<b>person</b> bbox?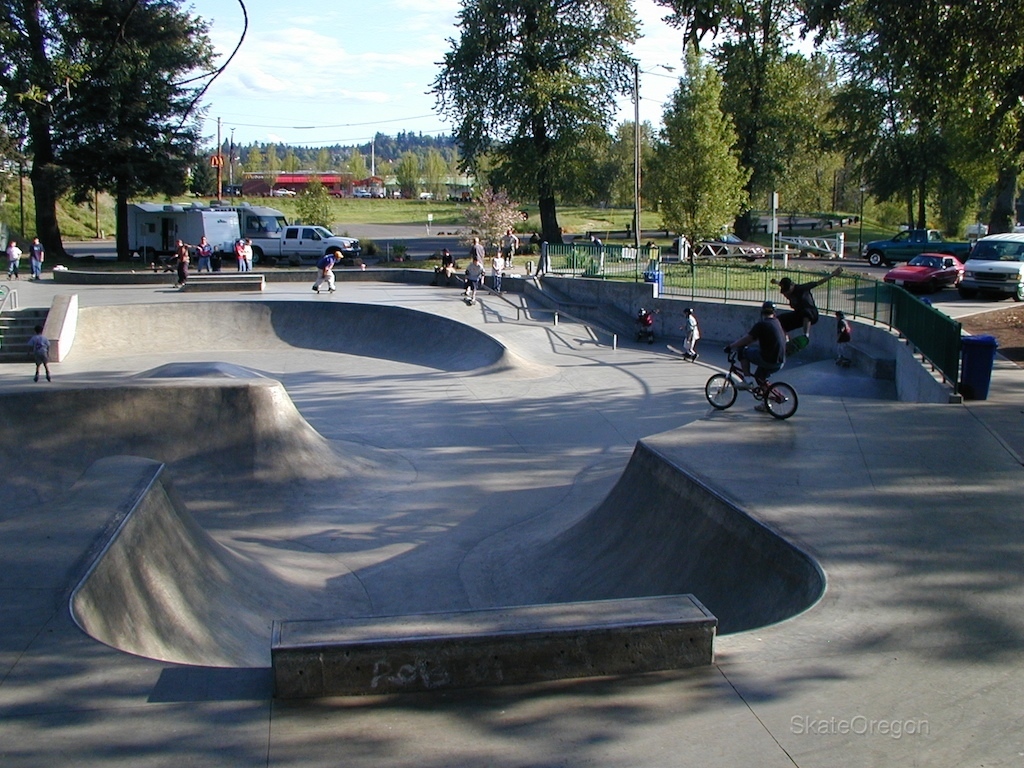
[x1=771, y1=266, x2=841, y2=353]
